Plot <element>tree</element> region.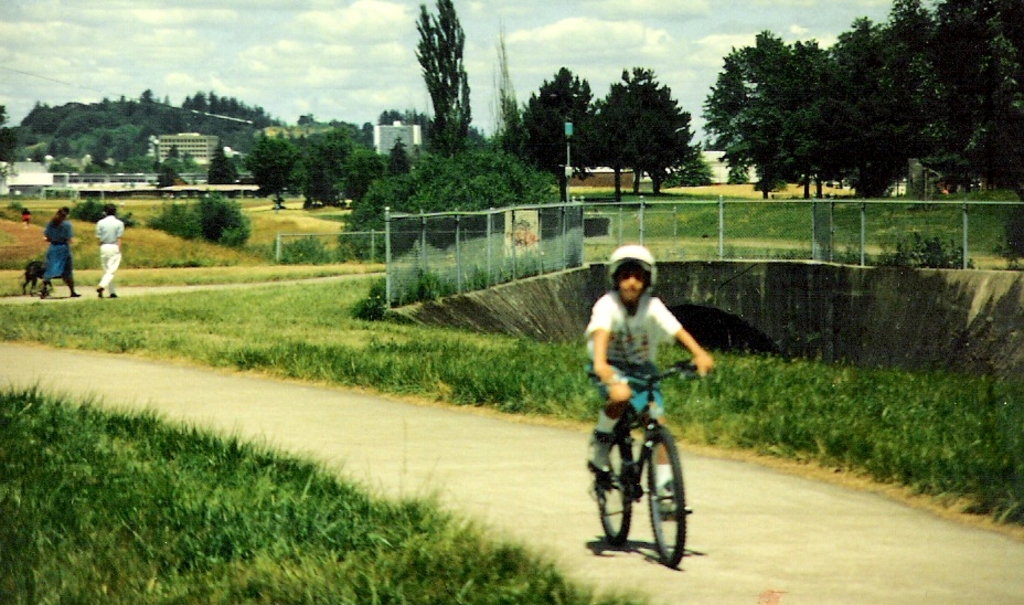
Plotted at (728, 28, 806, 188).
